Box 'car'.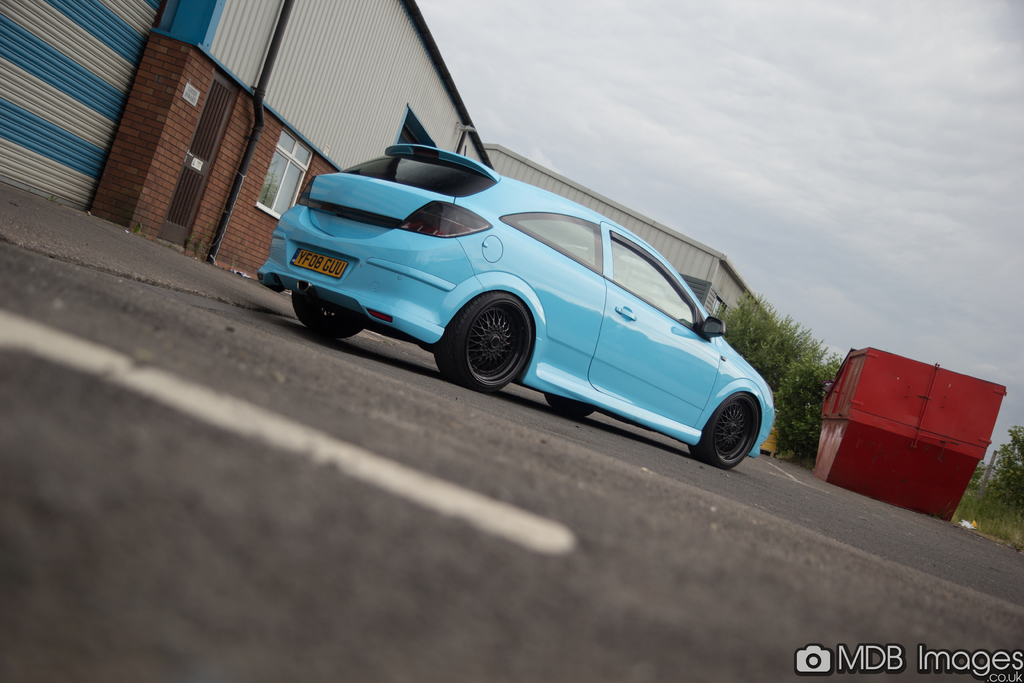
<box>260,143,785,475</box>.
